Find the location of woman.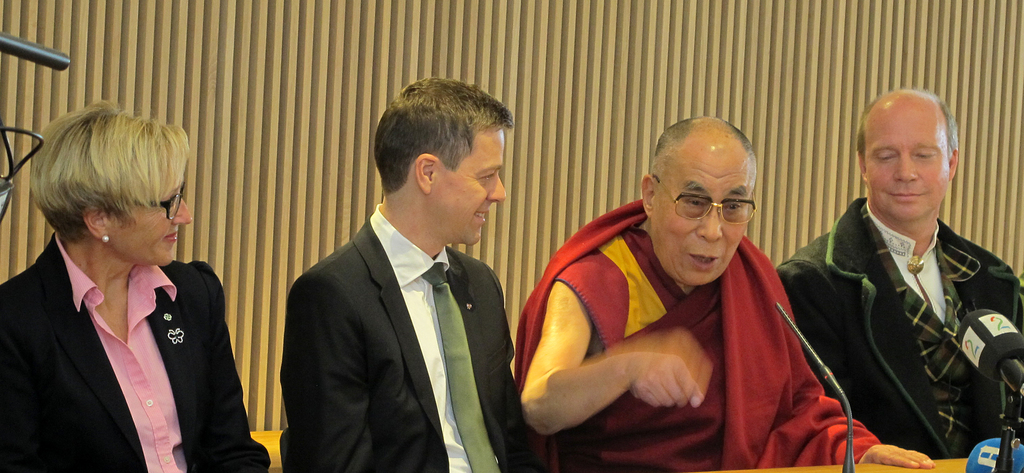
Location: box(9, 108, 246, 472).
